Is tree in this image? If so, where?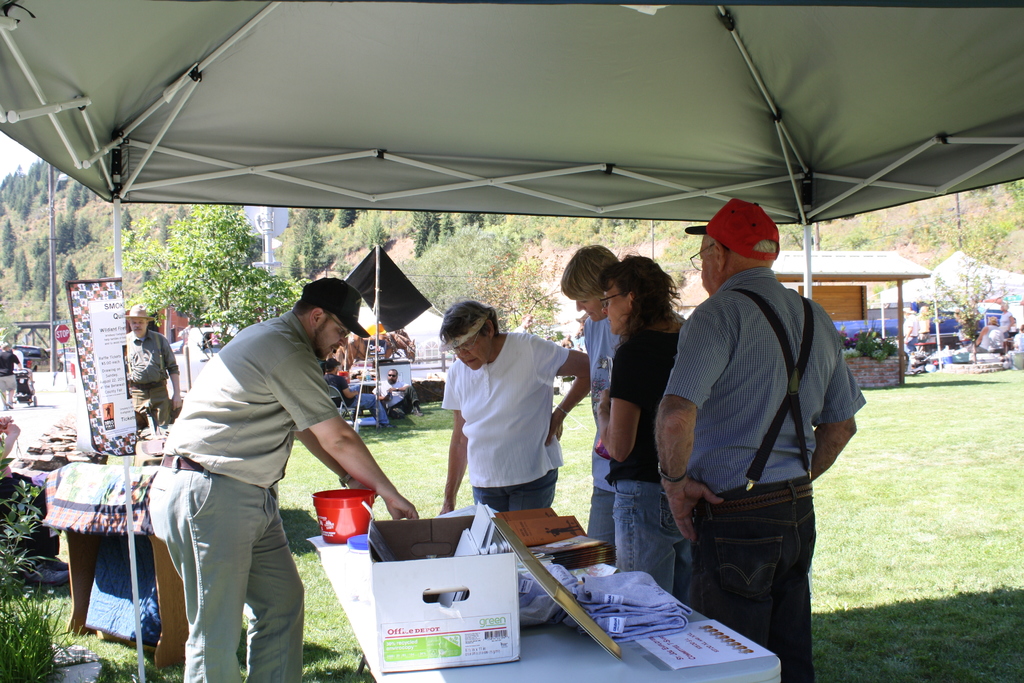
Yes, at Rect(396, 224, 568, 343).
